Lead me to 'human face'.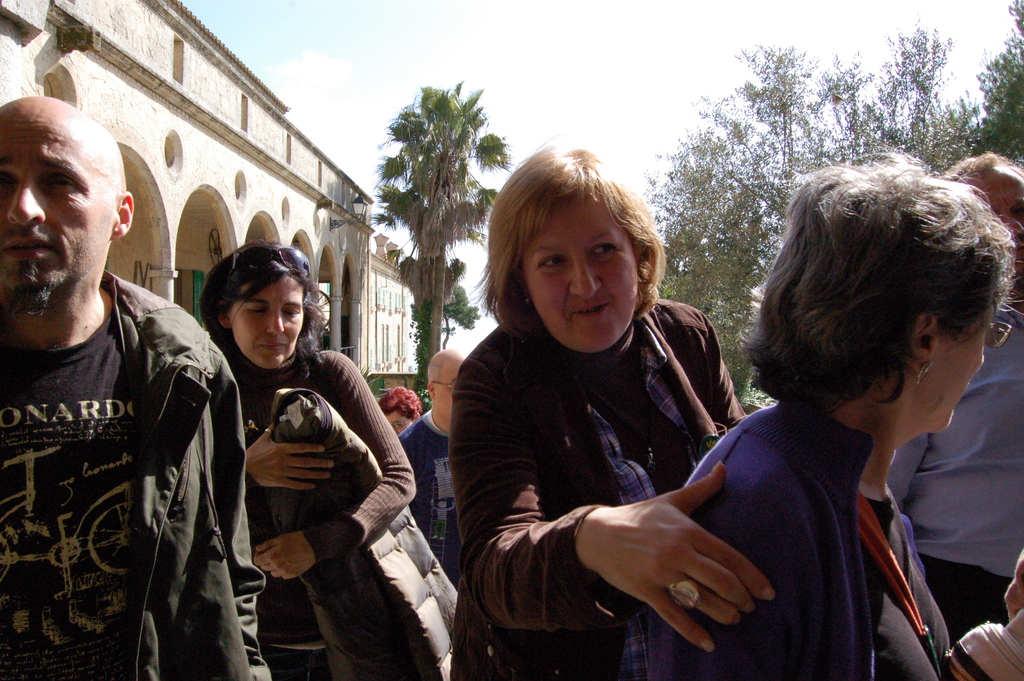
Lead to bbox(962, 168, 1023, 274).
